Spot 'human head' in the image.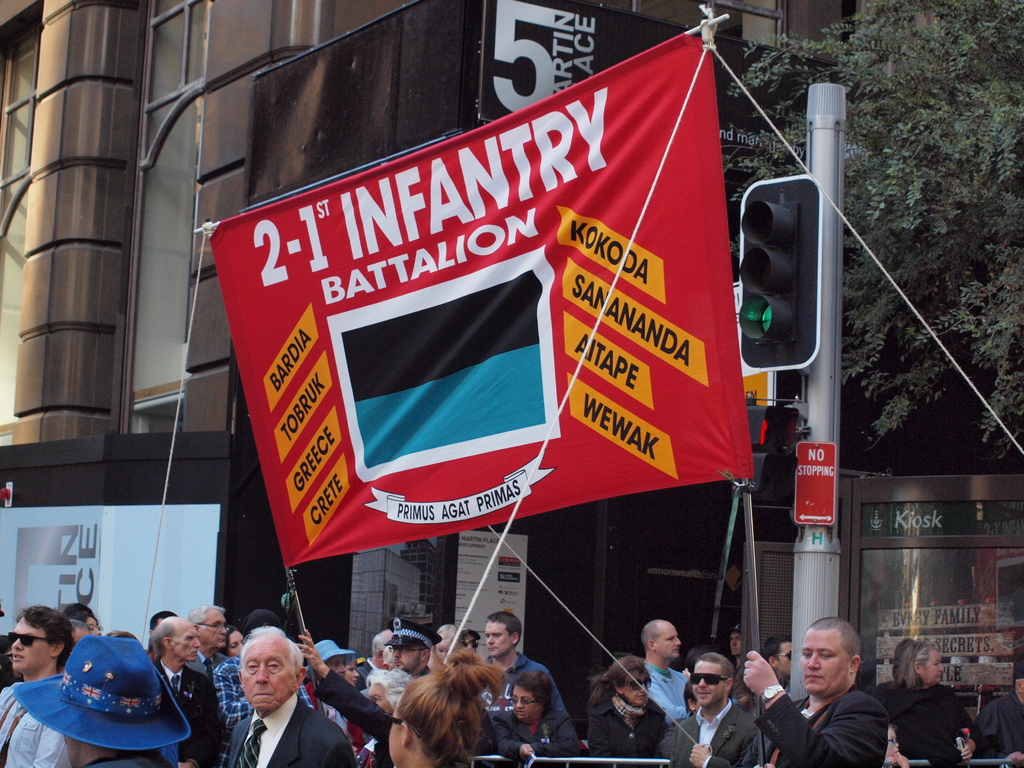
'human head' found at 460/632/483/659.
